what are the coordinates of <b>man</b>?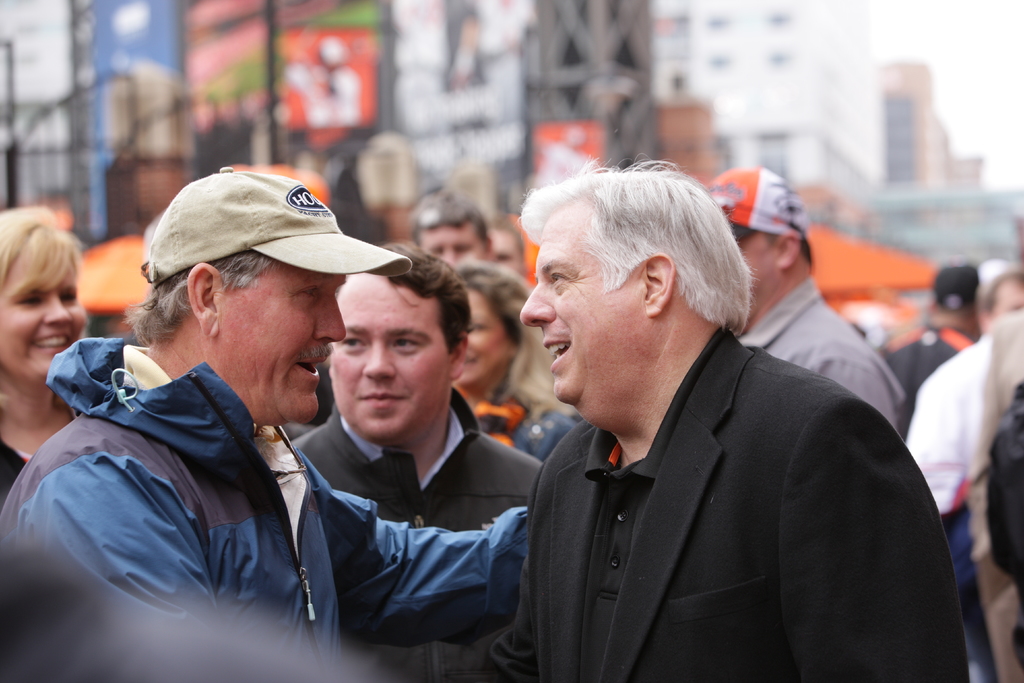
(x1=483, y1=220, x2=525, y2=291).
